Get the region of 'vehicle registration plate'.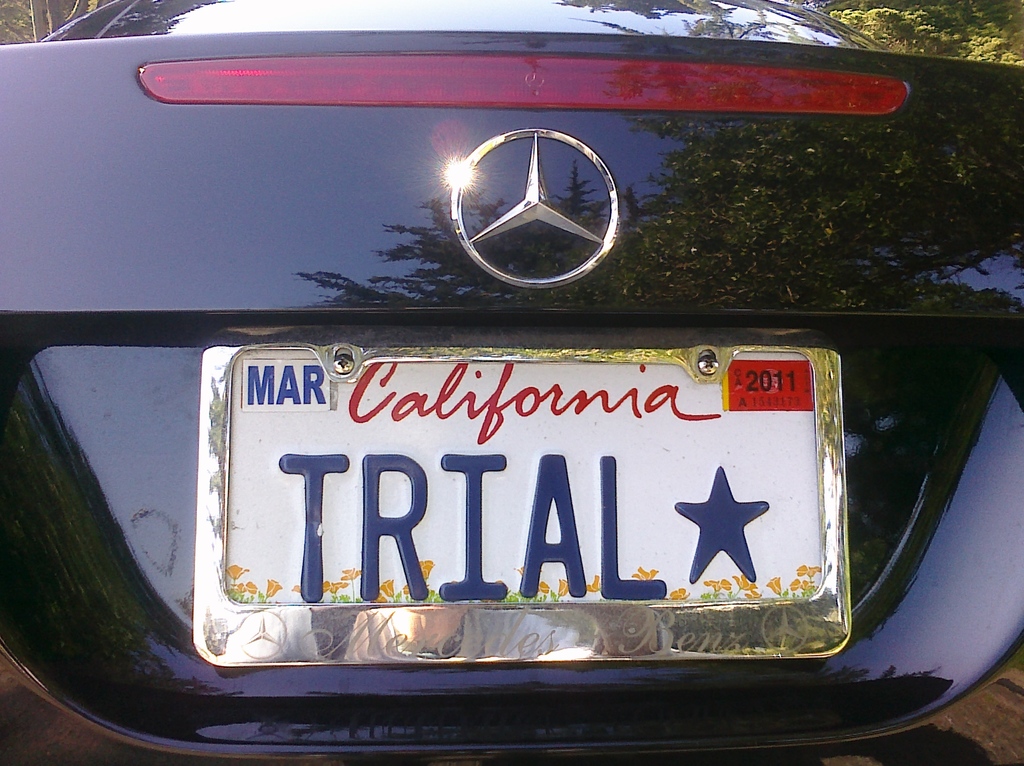
bbox(194, 324, 854, 665).
